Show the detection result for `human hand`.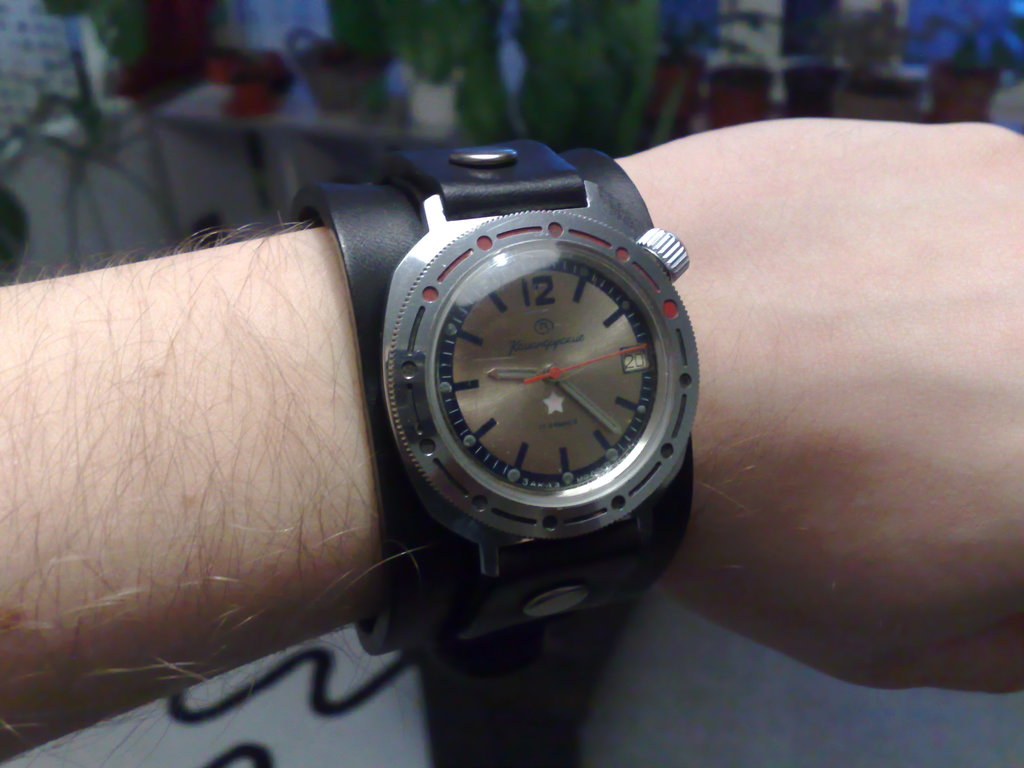
653 113 1023 699.
